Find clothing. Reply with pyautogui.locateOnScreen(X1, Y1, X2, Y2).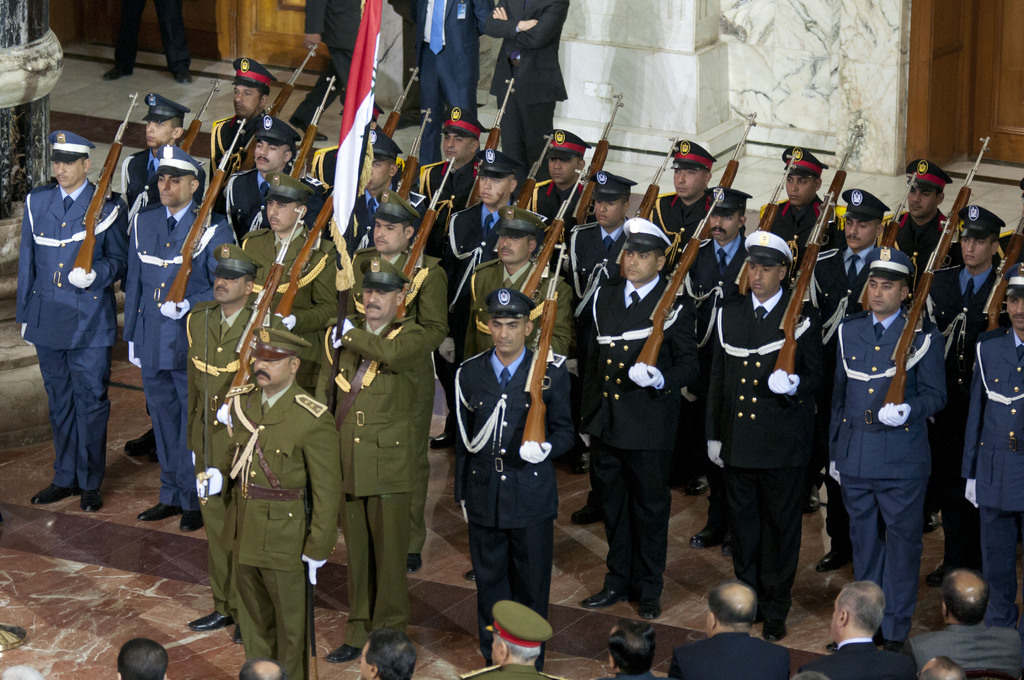
pyautogui.locateOnScreen(346, 173, 423, 231).
